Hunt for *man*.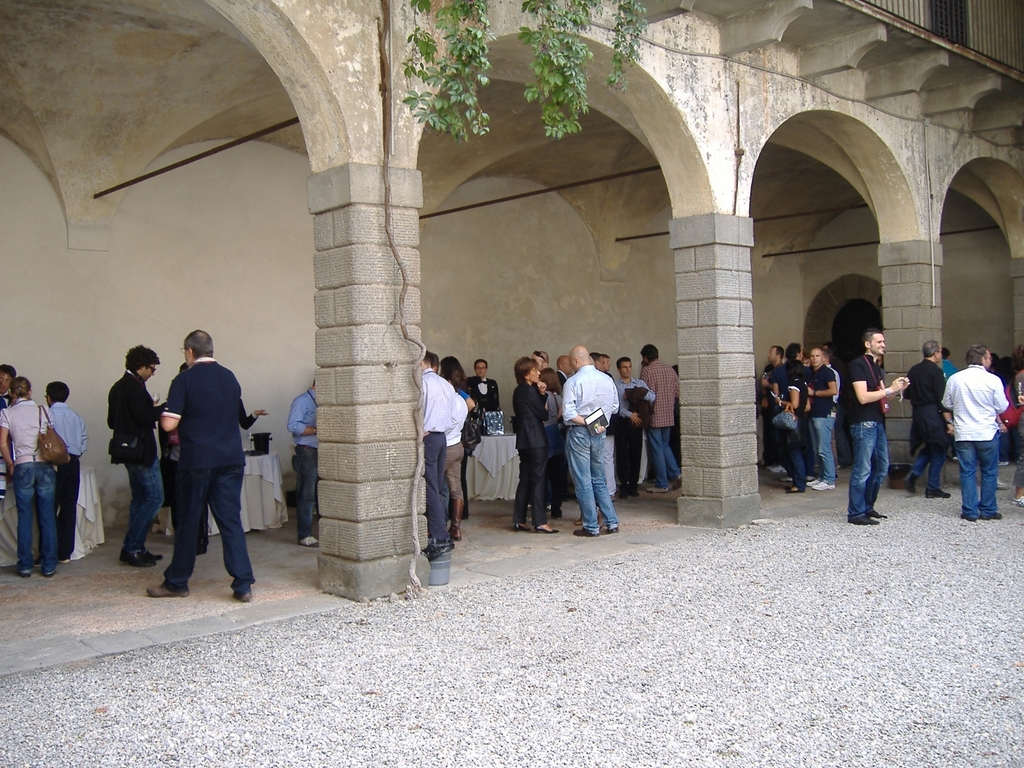
Hunted down at 103 341 168 568.
